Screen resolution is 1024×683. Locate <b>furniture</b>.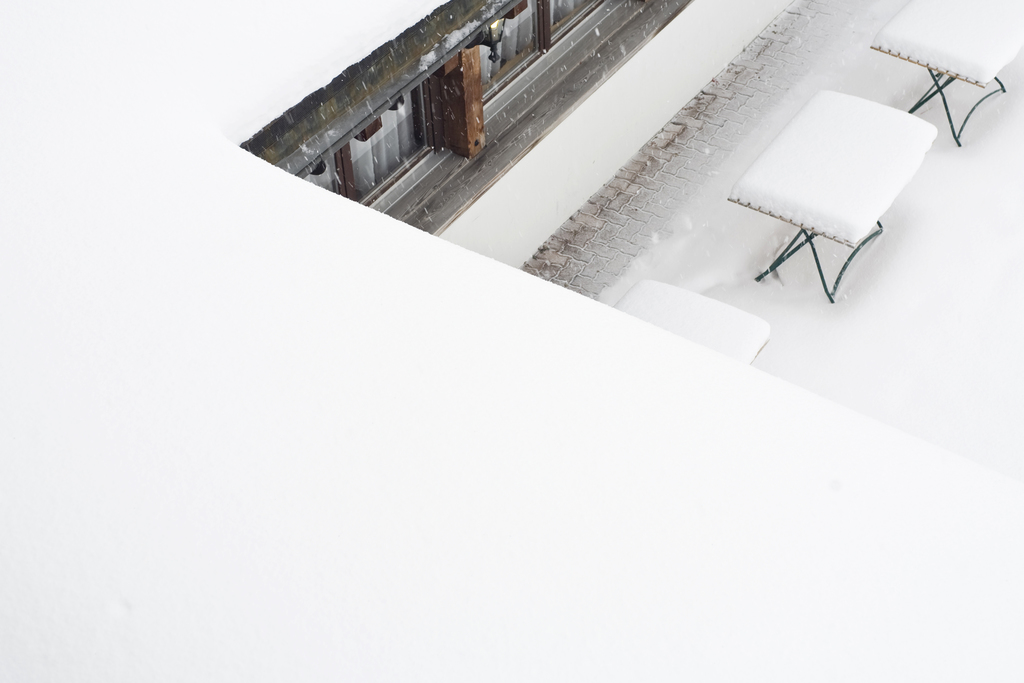
[left=868, top=0, right=1023, bottom=147].
